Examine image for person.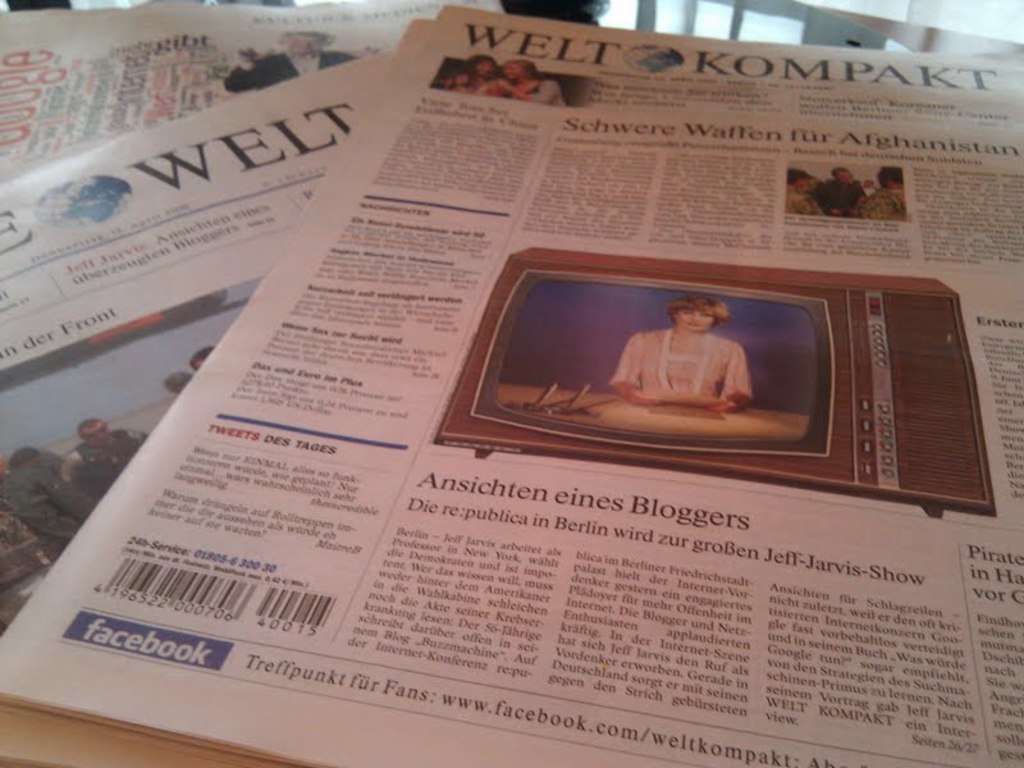
Examination result: crop(220, 29, 360, 92).
